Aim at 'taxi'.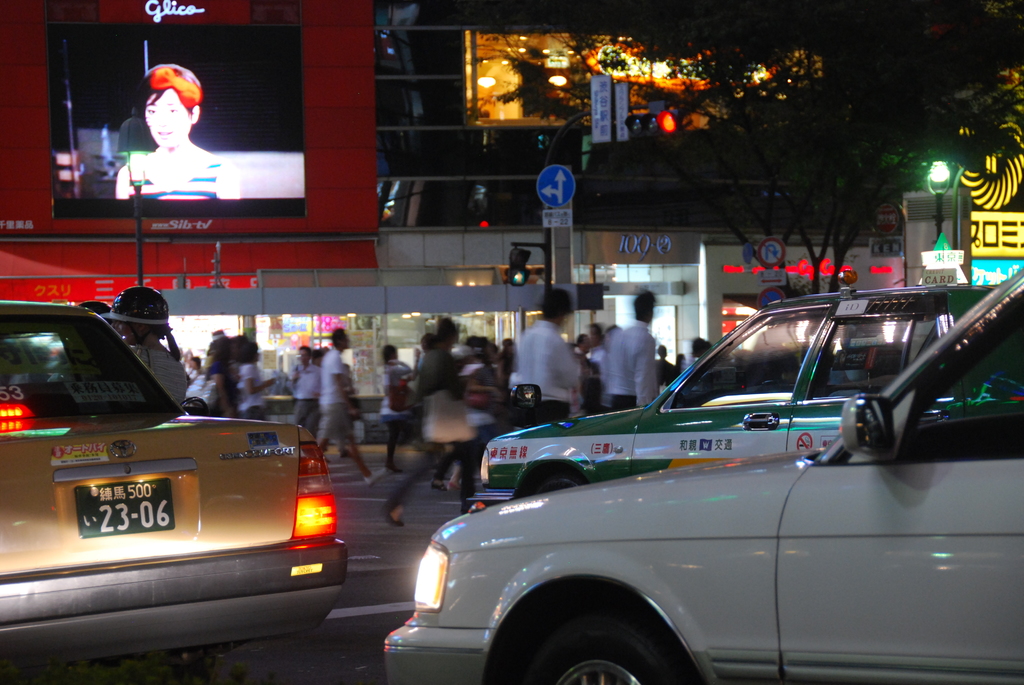
Aimed at {"left": 447, "top": 272, "right": 1023, "bottom": 615}.
